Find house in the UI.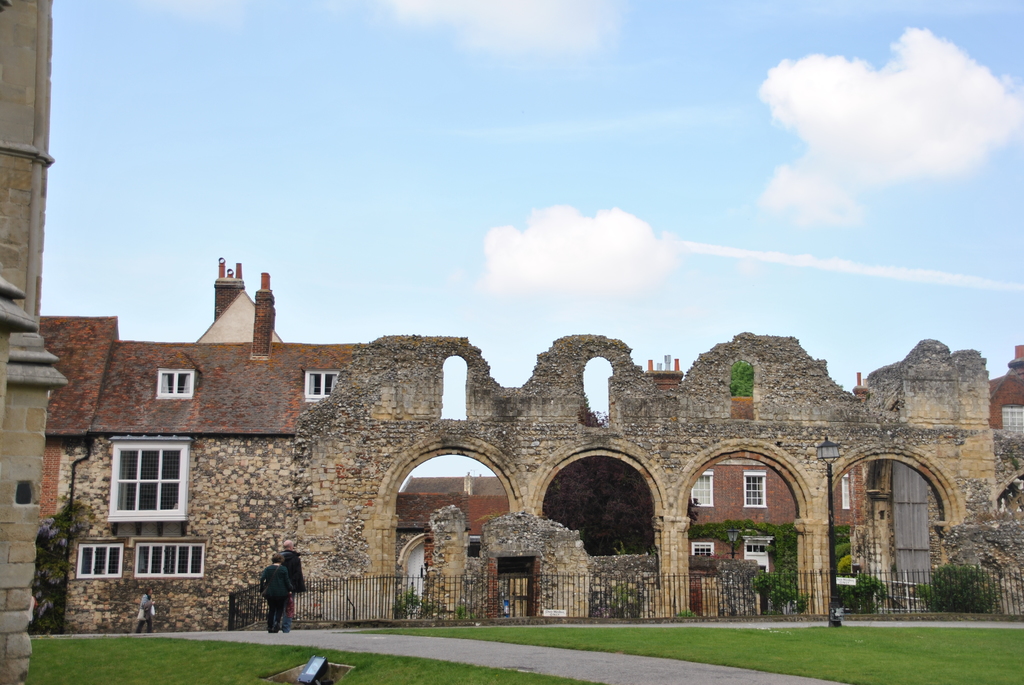
UI element at pyautogui.locateOnScreen(35, 258, 363, 634).
